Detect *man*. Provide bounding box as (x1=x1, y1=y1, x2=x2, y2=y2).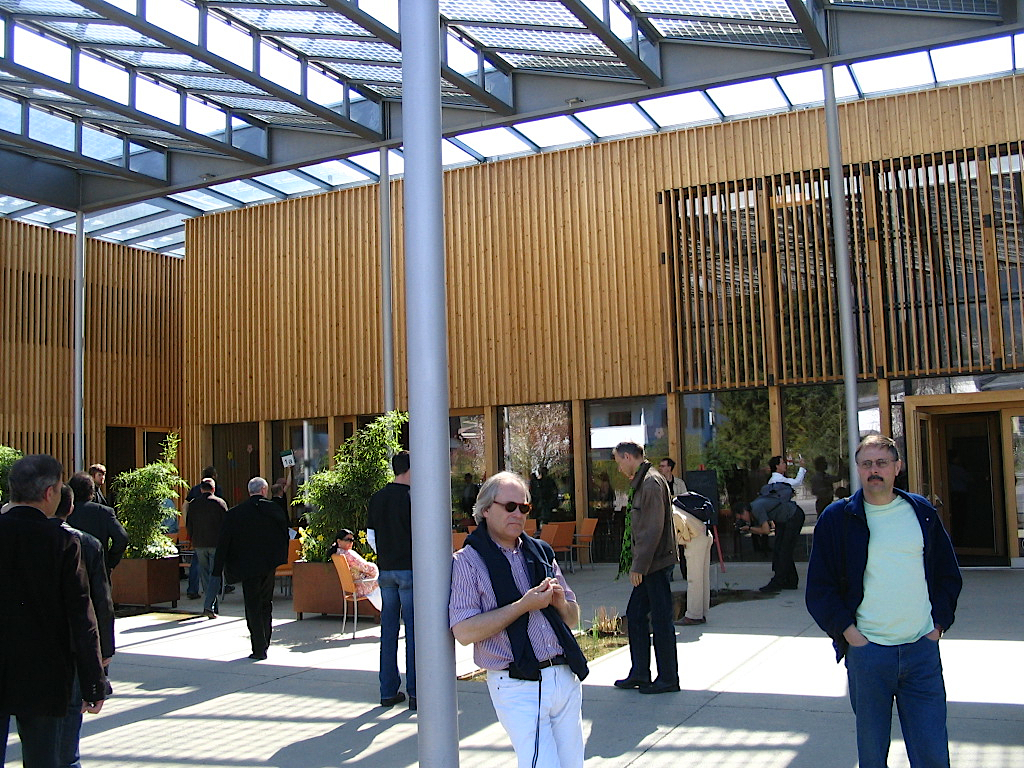
(x1=658, y1=459, x2=687, y2=498).
